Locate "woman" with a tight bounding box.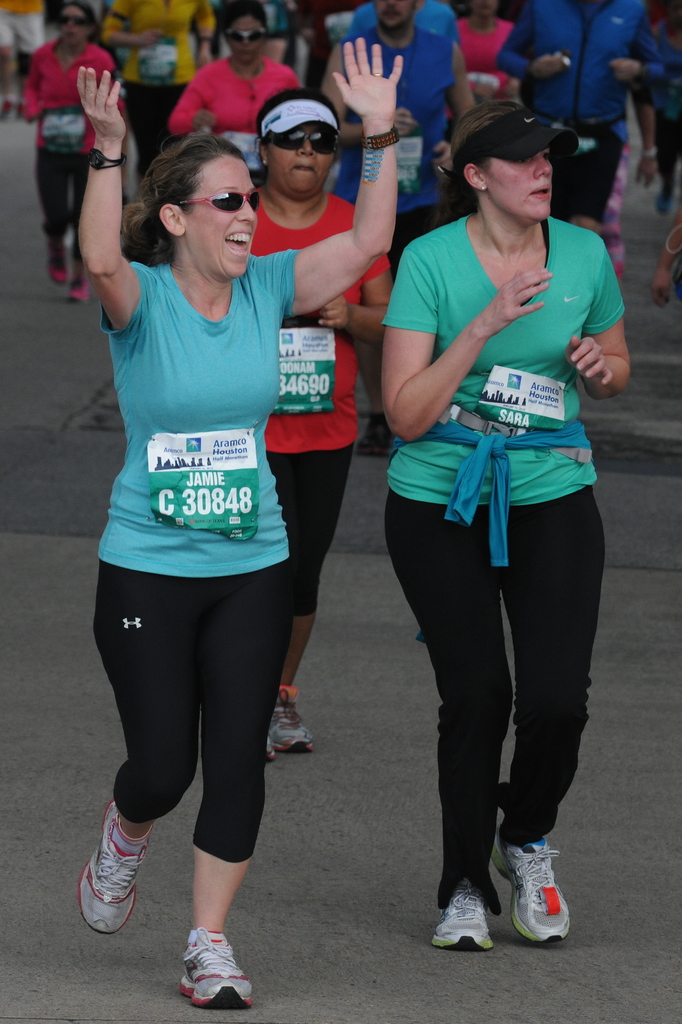
l=173, t=0, r=300, b=138.
